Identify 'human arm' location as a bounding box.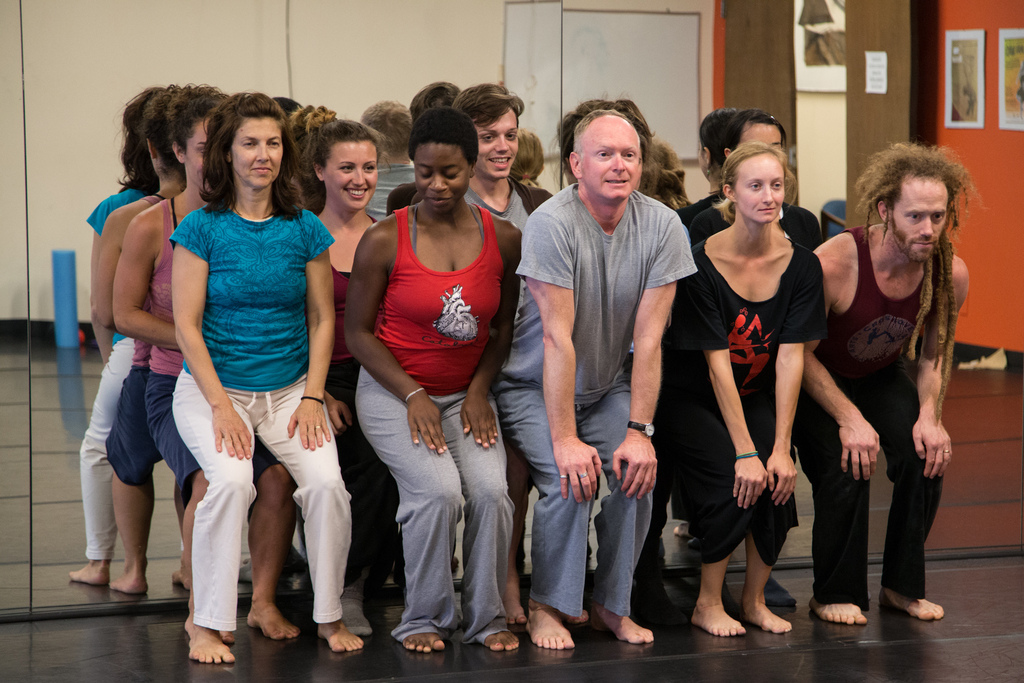
detection(461, 222, 524, 451).
